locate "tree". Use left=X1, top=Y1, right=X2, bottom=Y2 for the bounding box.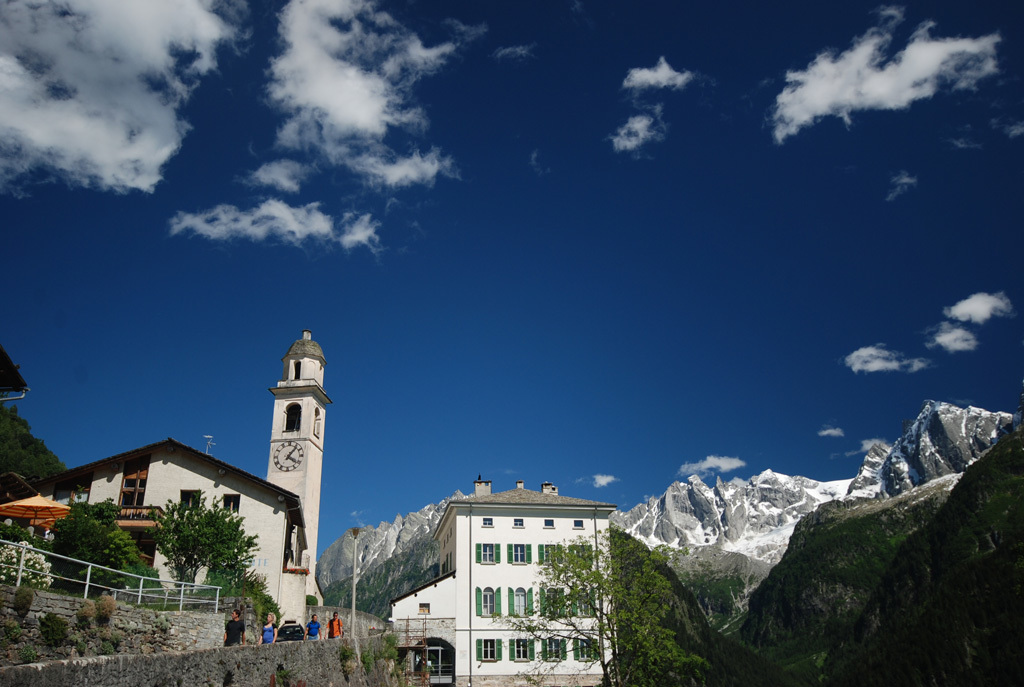
left=0, top=380, right=62, bottom=483.
